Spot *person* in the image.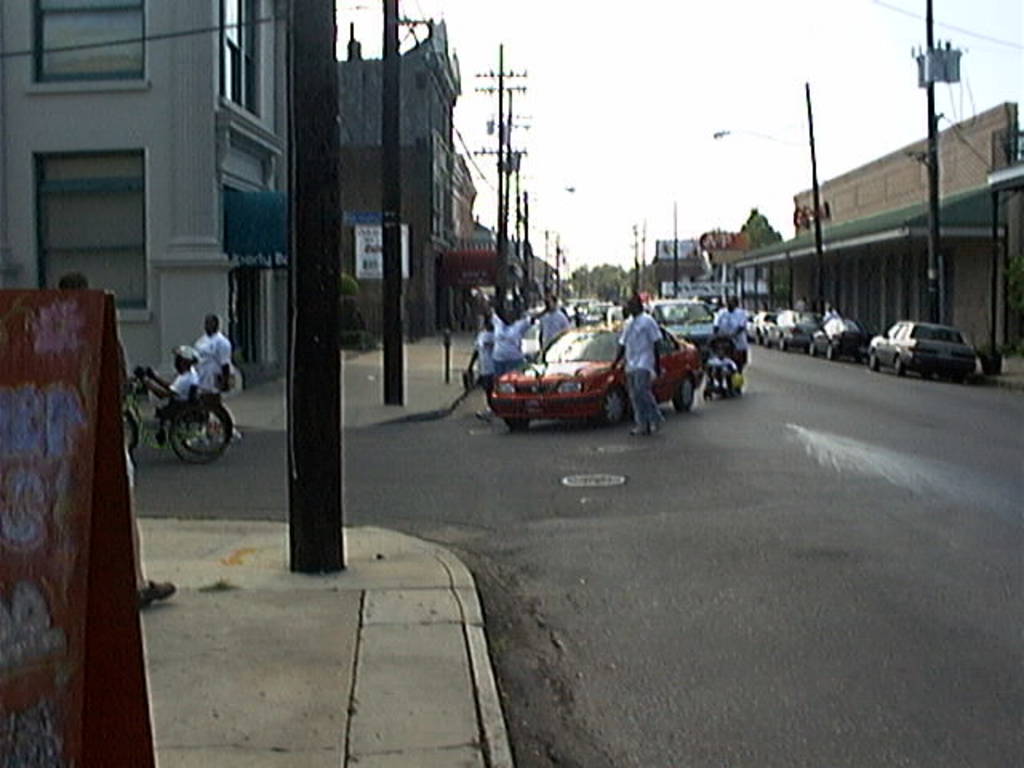
*person* found at rect(605, 293, 670, 434).
